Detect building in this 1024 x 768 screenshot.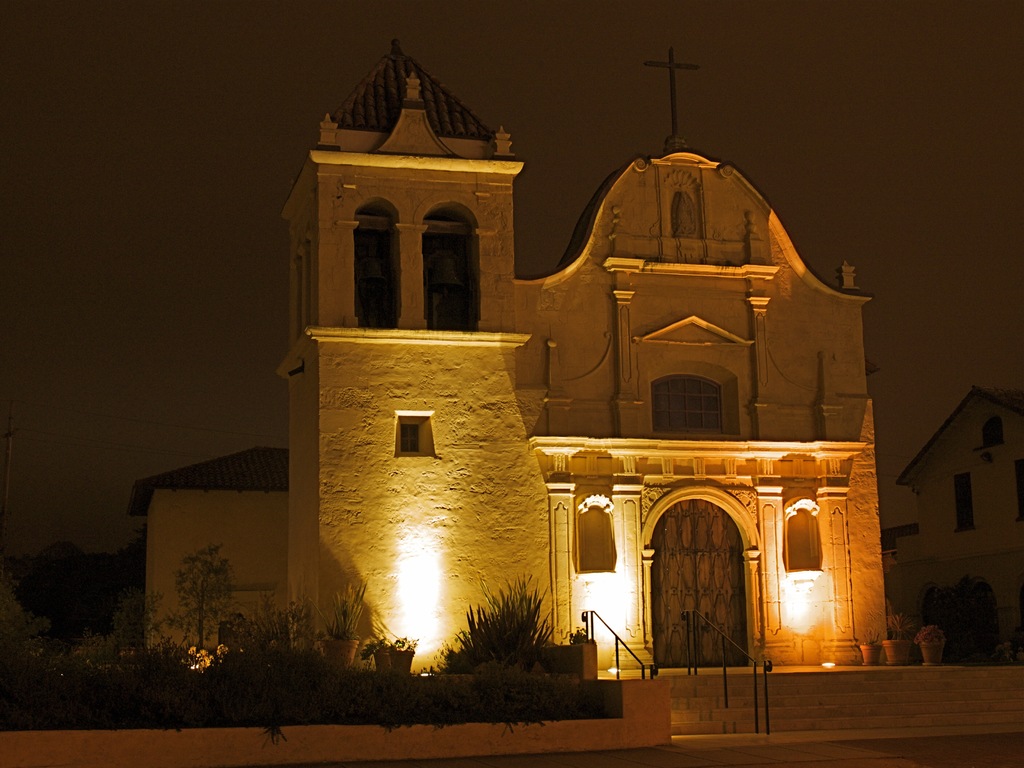
Detection: left=899, top=381, right=1023, bottom=650.
